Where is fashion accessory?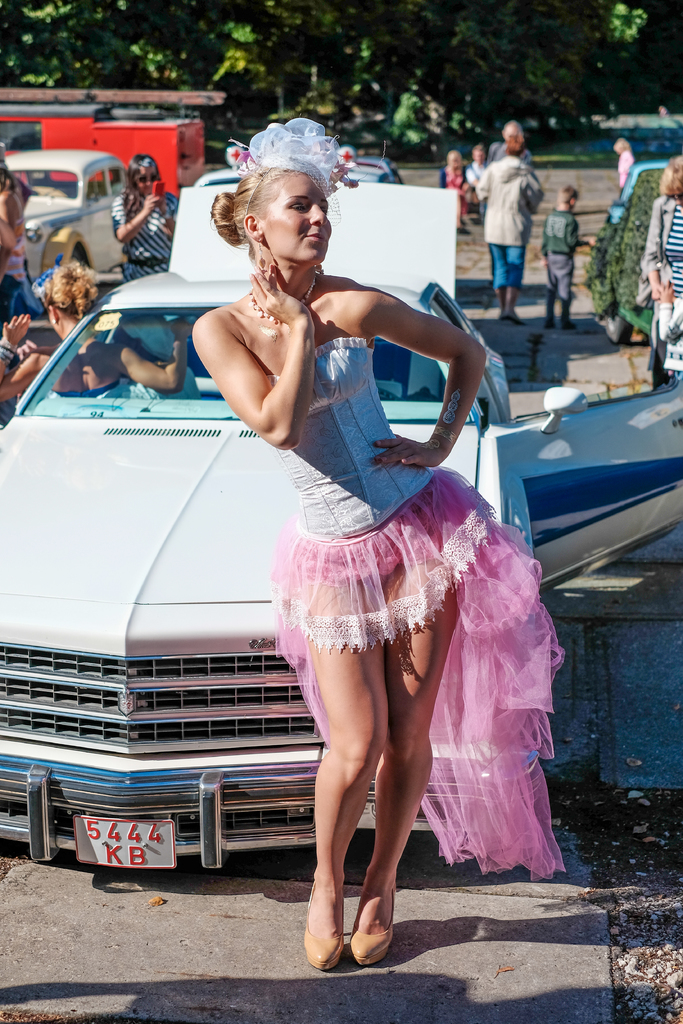
[left=136, top=173, right=158, bottom=181].
